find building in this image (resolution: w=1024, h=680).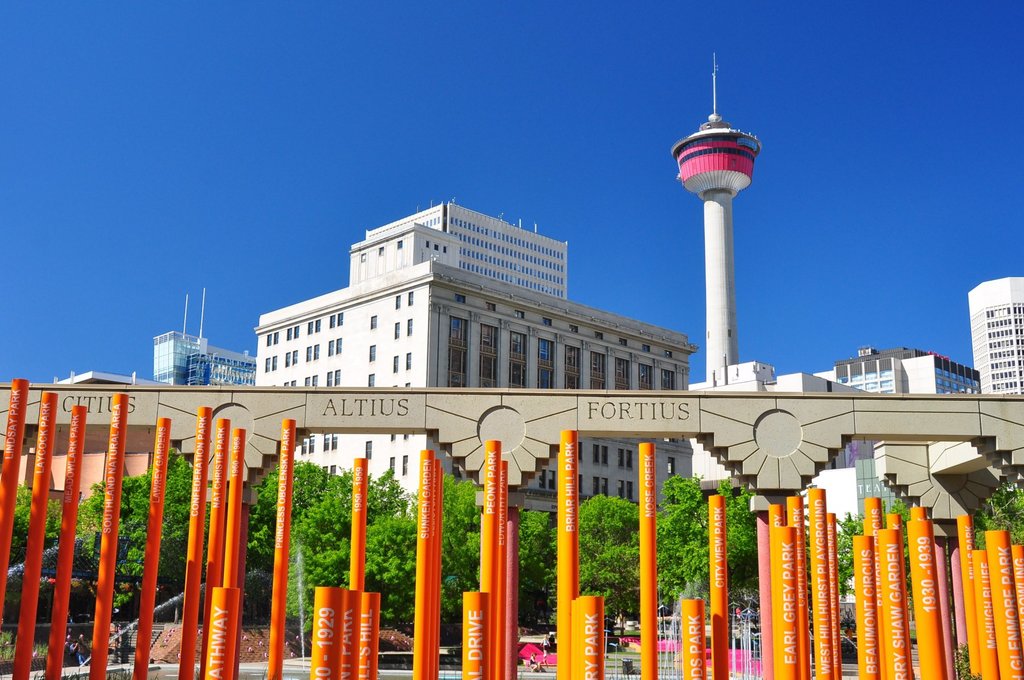
box=[252, 201, 699, 505].
